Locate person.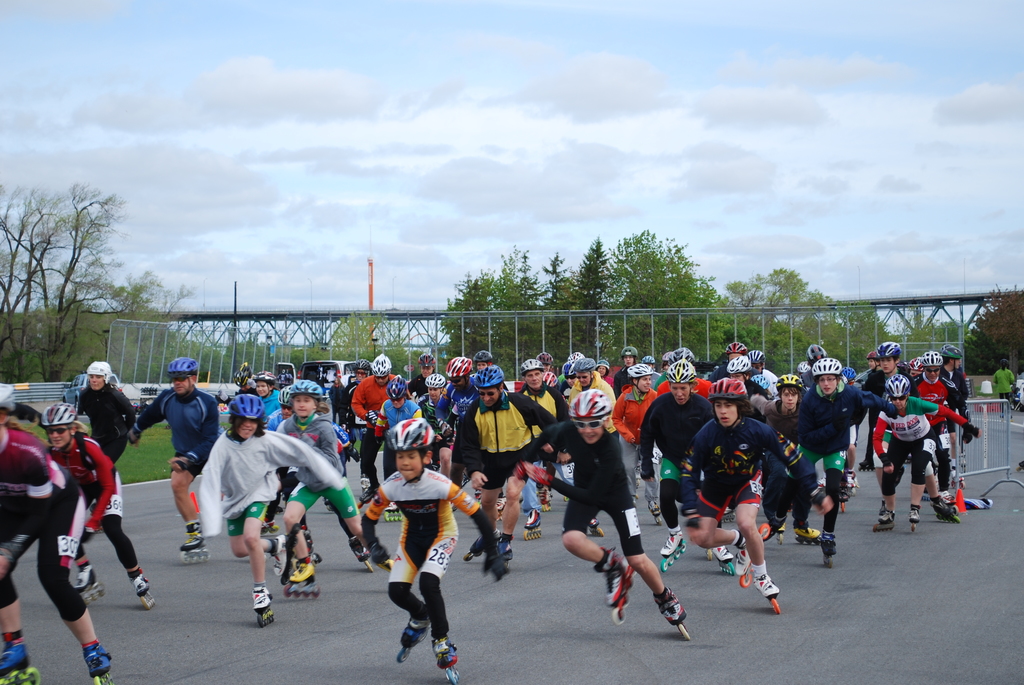
Bounding box: [367, 374, 422, 462].
